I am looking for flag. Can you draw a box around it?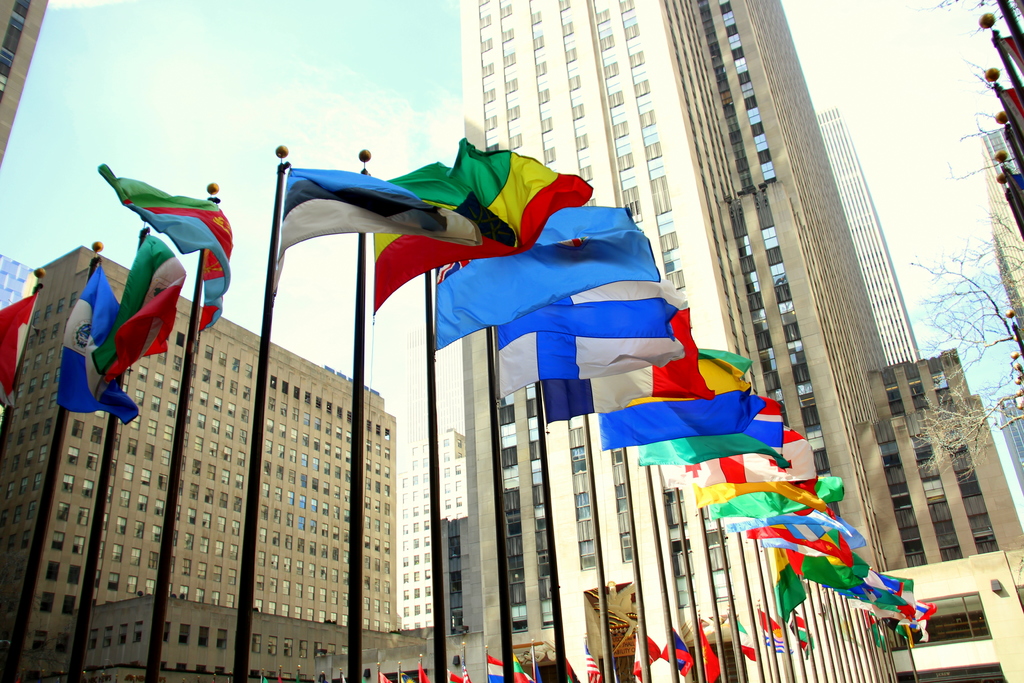
Sure, the bounding box is box=[598, 369, 768, 454].
